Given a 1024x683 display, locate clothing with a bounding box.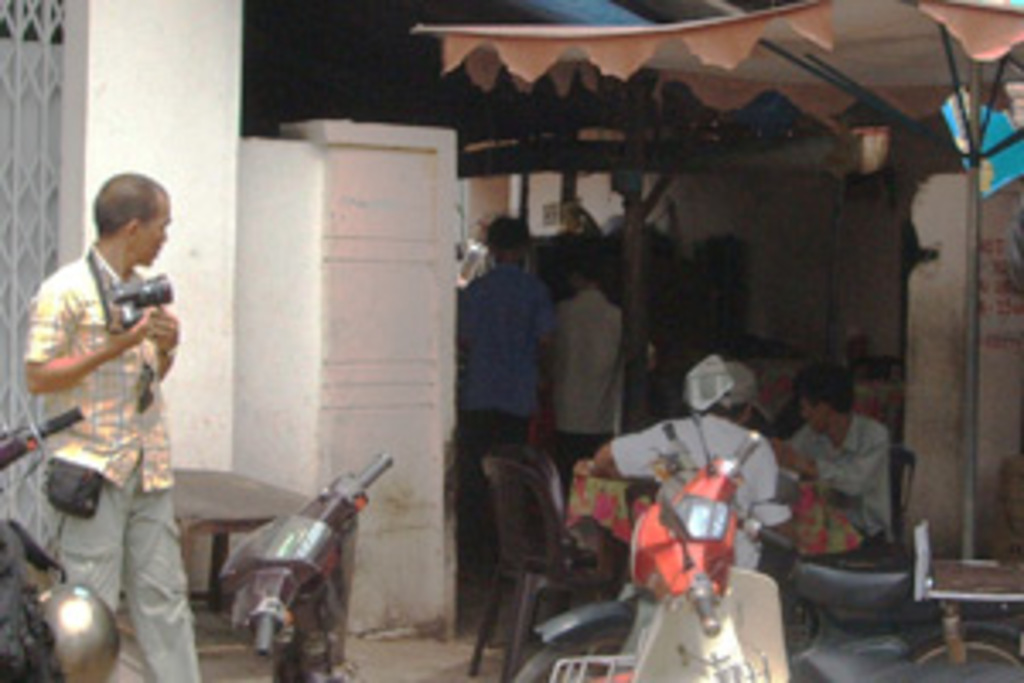
Located: pyautogui.locateOnScreen(14, 198, 191, 628).
